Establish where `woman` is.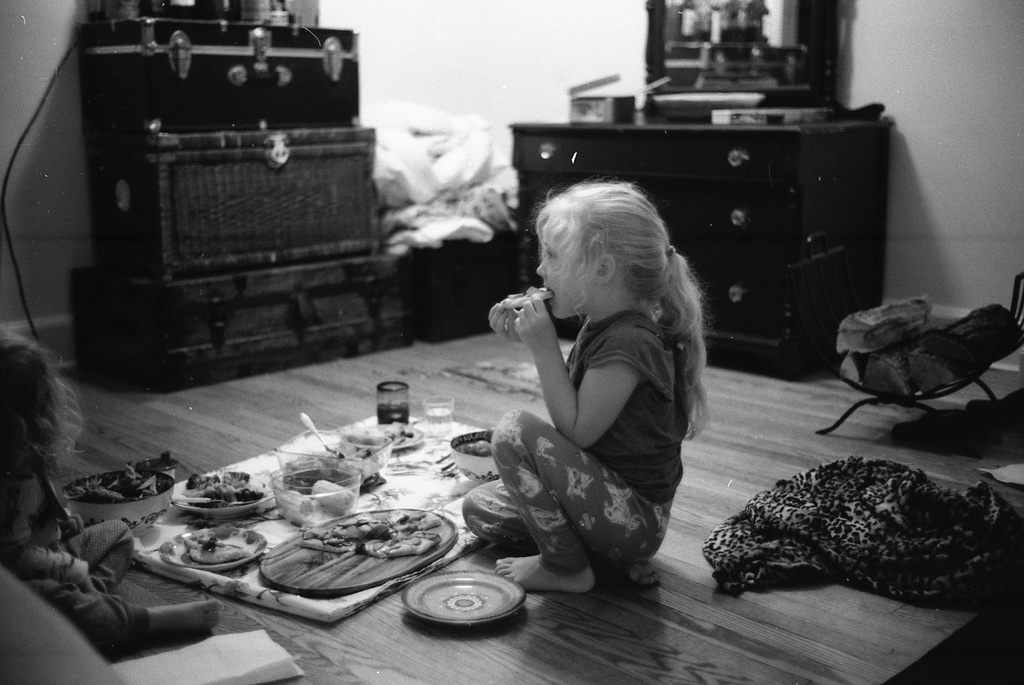
Established at <bbox>458, 145, 730, 624</bbox>.
